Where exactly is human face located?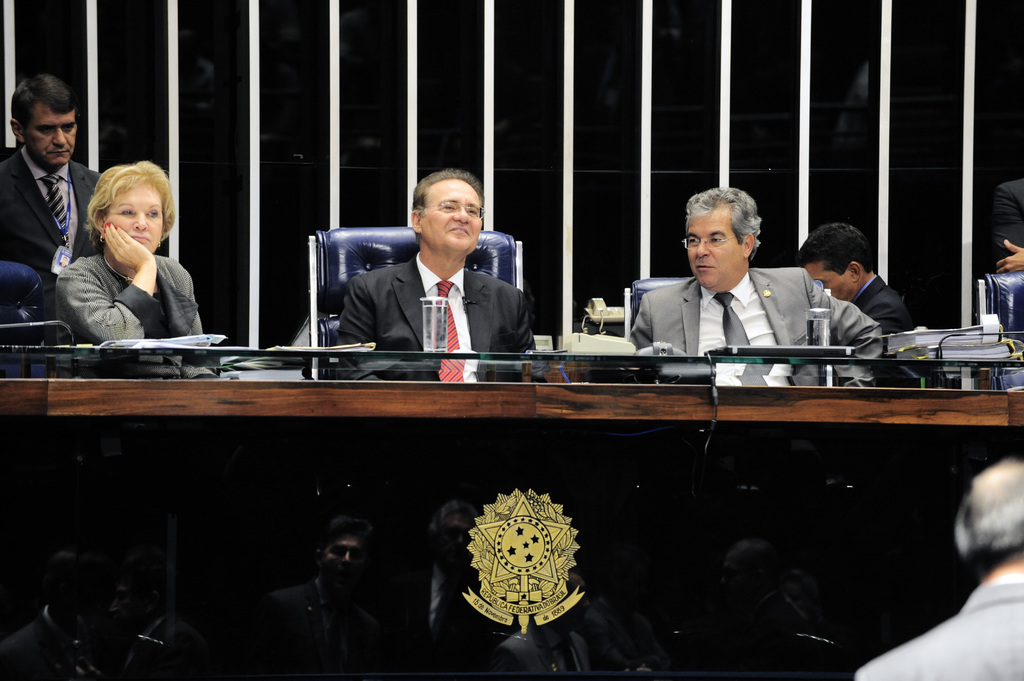
Its bounding box is 23 98 76 166.
